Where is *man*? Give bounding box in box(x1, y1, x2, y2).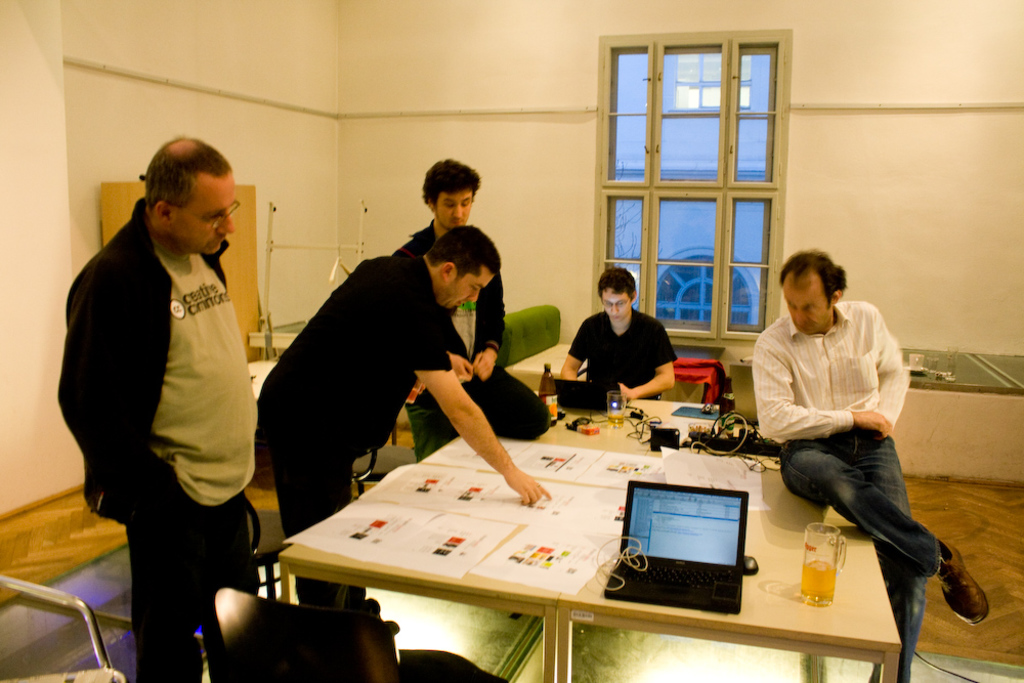
box(564, 262, 679, 403).
